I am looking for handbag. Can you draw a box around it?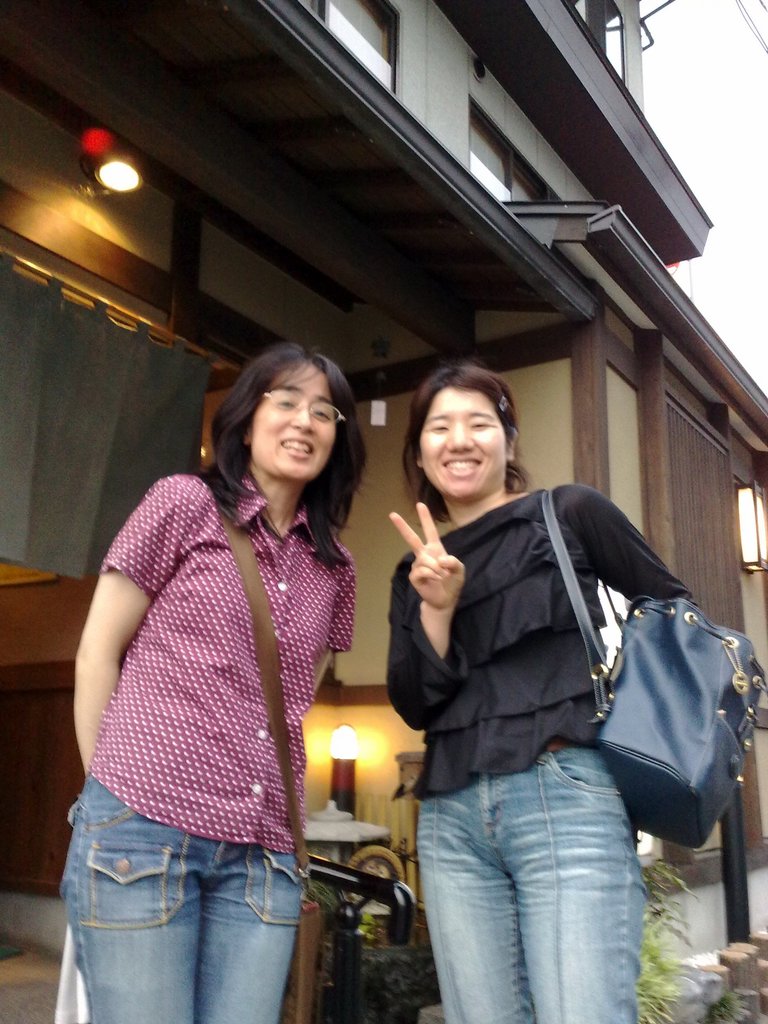
Sure, the bounding box is pyautogui.locateOnScreen(541, 484, 767, 850).
